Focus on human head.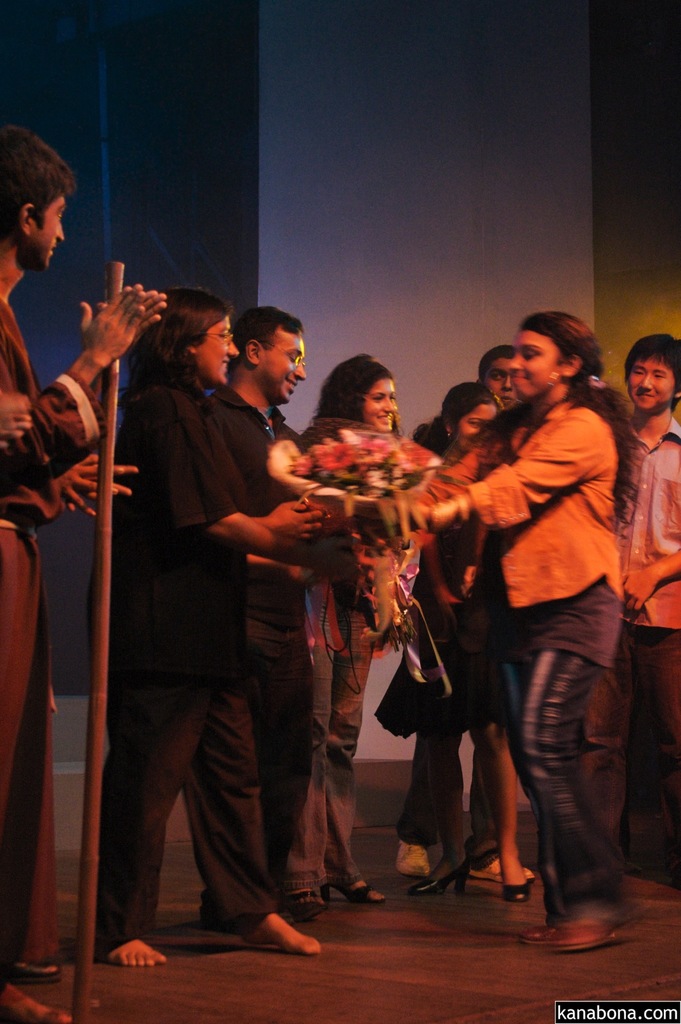
Focused at x1=478 y1=346 x2=518 y2=412.
